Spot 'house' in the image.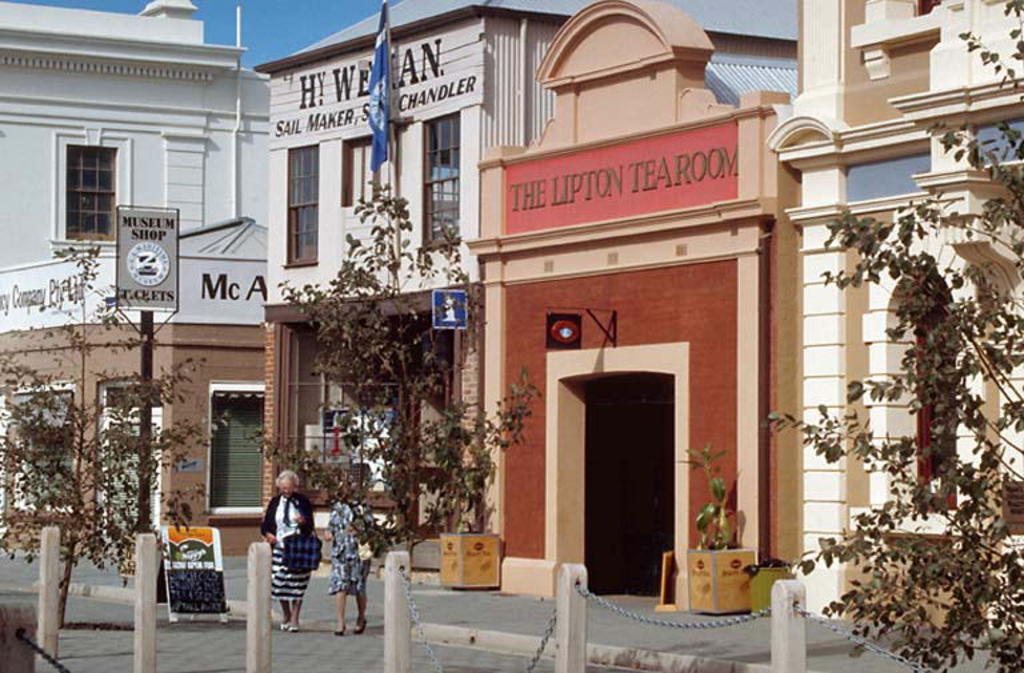
'house' found at box=[0, 0, 271, 554].
